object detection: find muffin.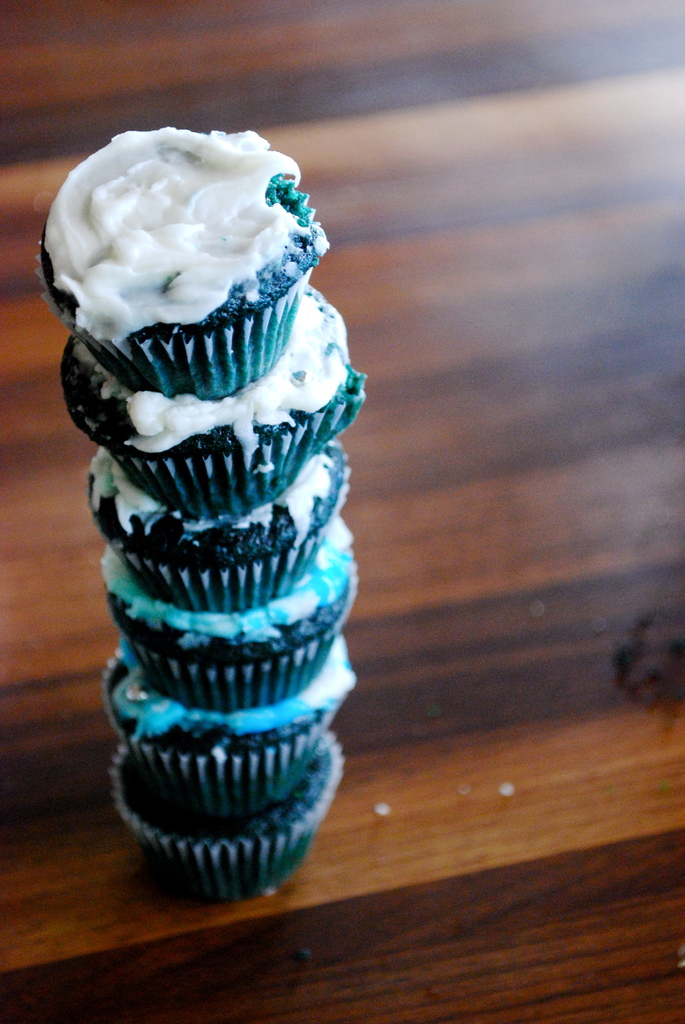
crop(81, 431, 347, 616).
